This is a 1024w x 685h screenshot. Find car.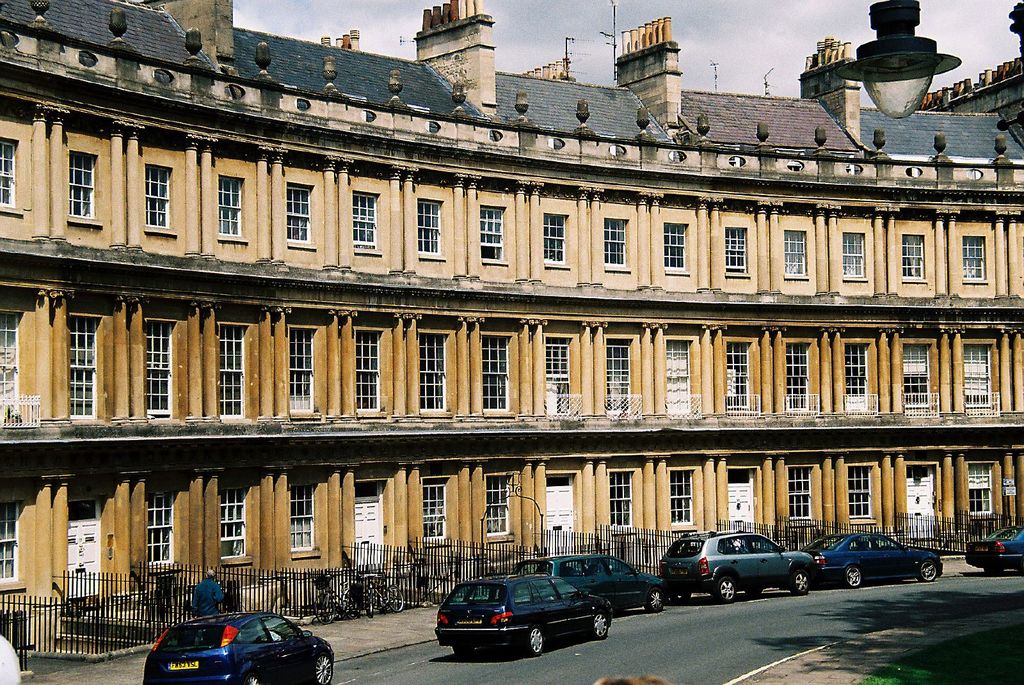
Bounding box: box(136, 608, 337, 684).
